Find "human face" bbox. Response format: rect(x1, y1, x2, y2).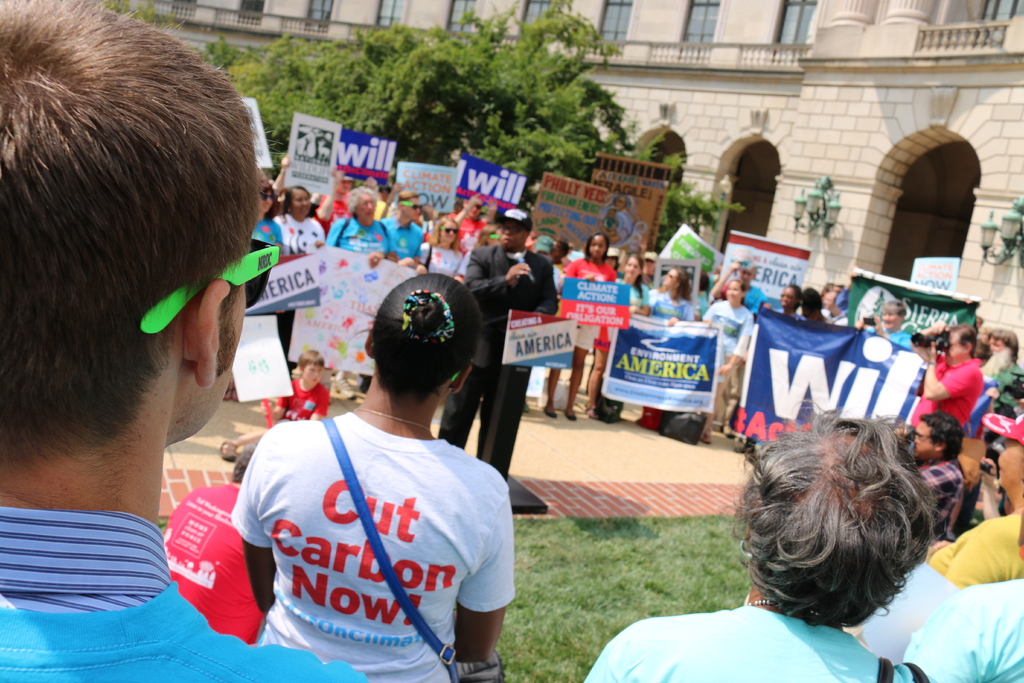
rect(298, 358, 325, 384).
